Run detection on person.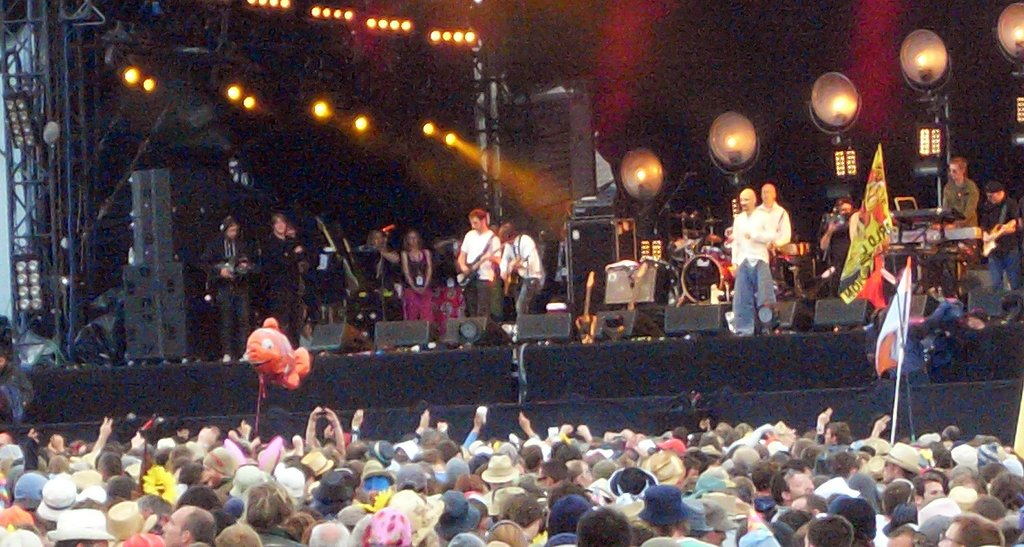
Result: (727,186,753,325).
